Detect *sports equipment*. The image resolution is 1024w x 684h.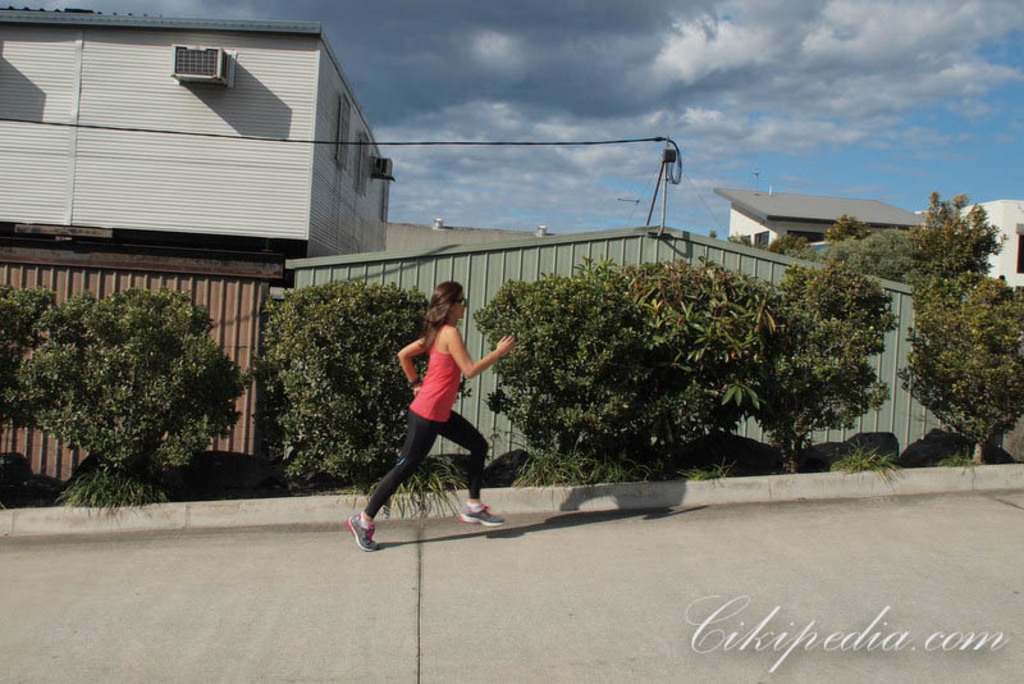
346/515/381/555.
